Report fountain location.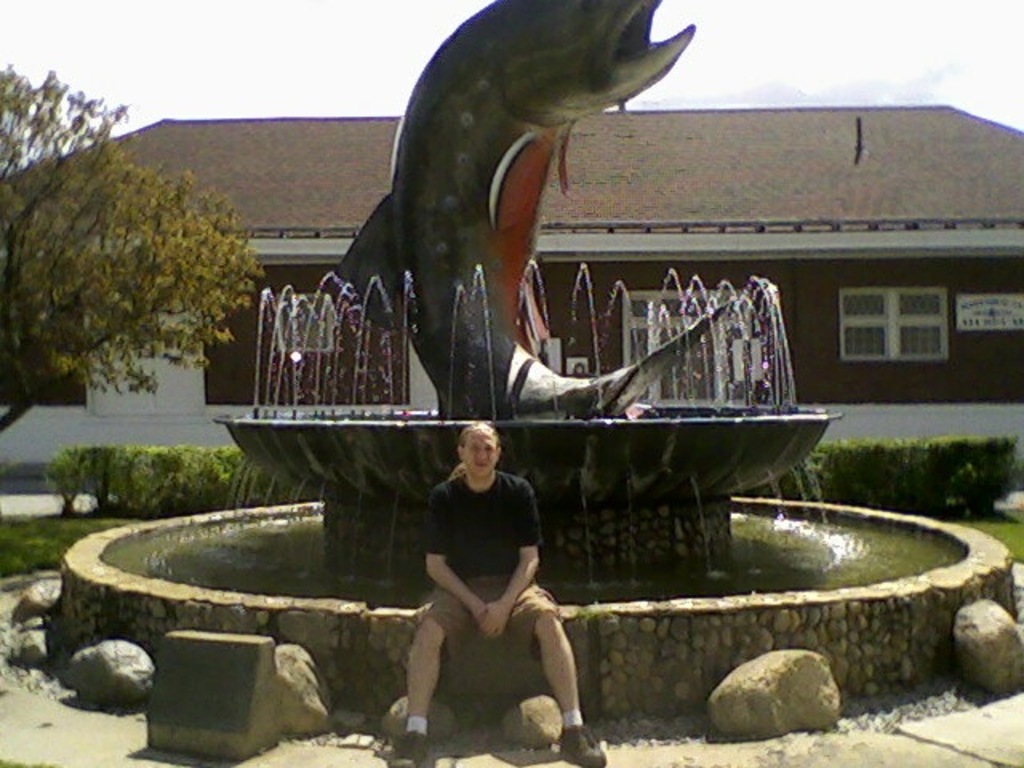
Report: (left=54, top=2, right=1018, bottom=734).
